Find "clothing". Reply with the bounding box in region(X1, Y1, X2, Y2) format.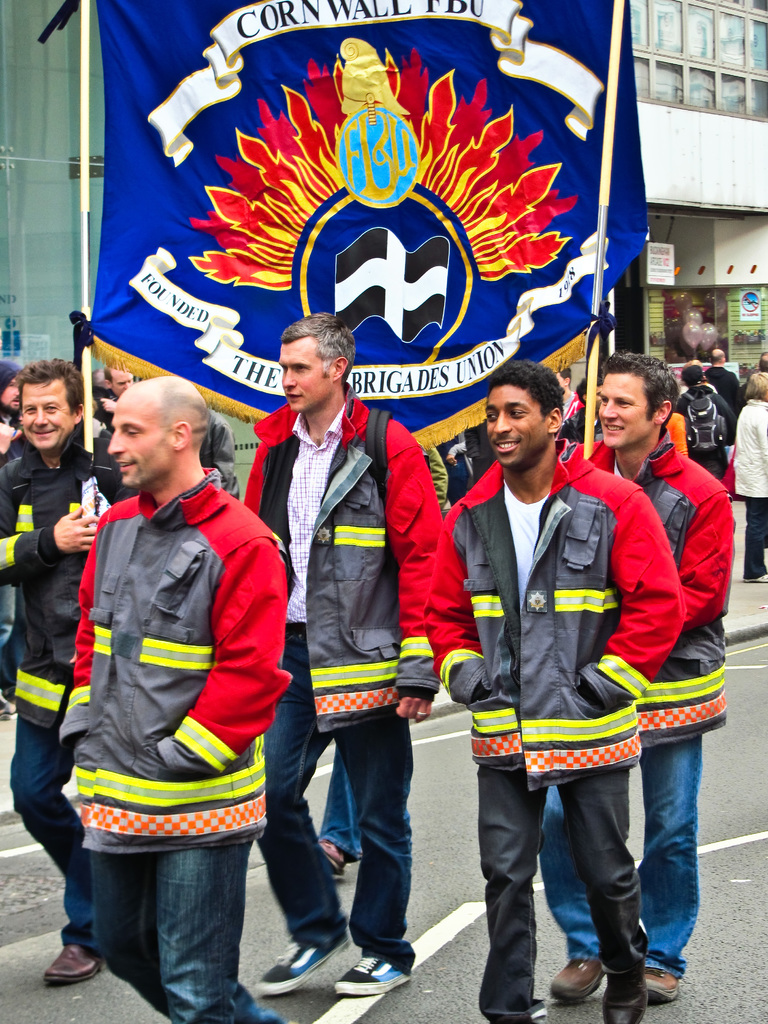
region(586, 451, 701, 727).
